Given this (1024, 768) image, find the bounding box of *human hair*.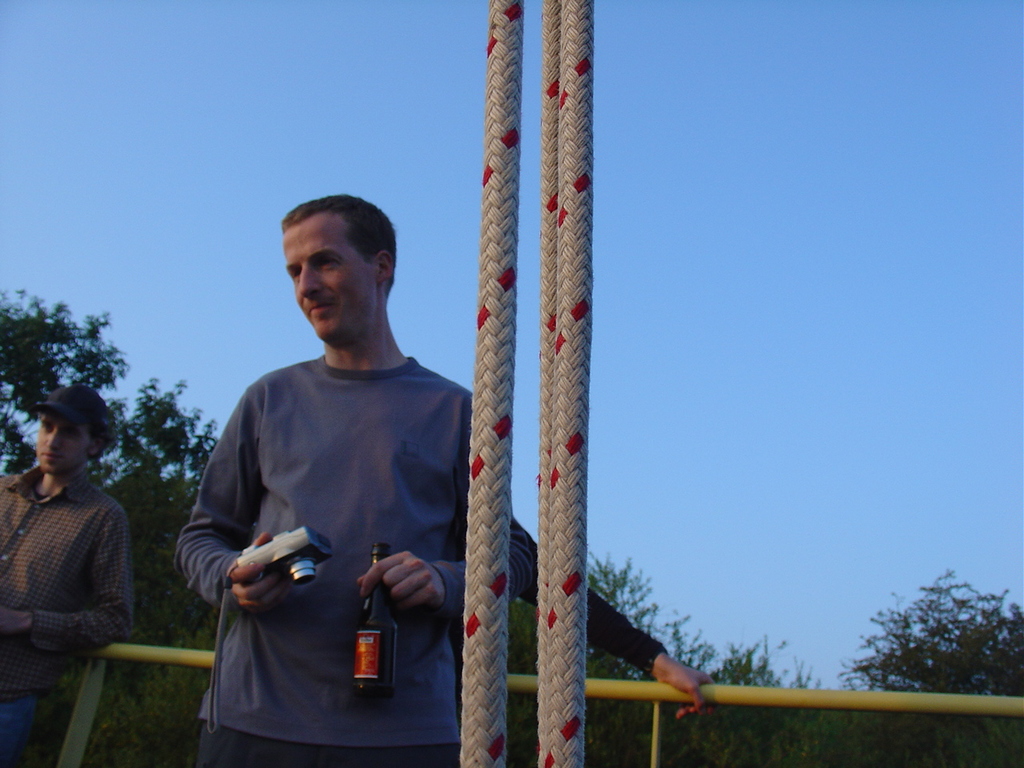
274,197,384,299.
